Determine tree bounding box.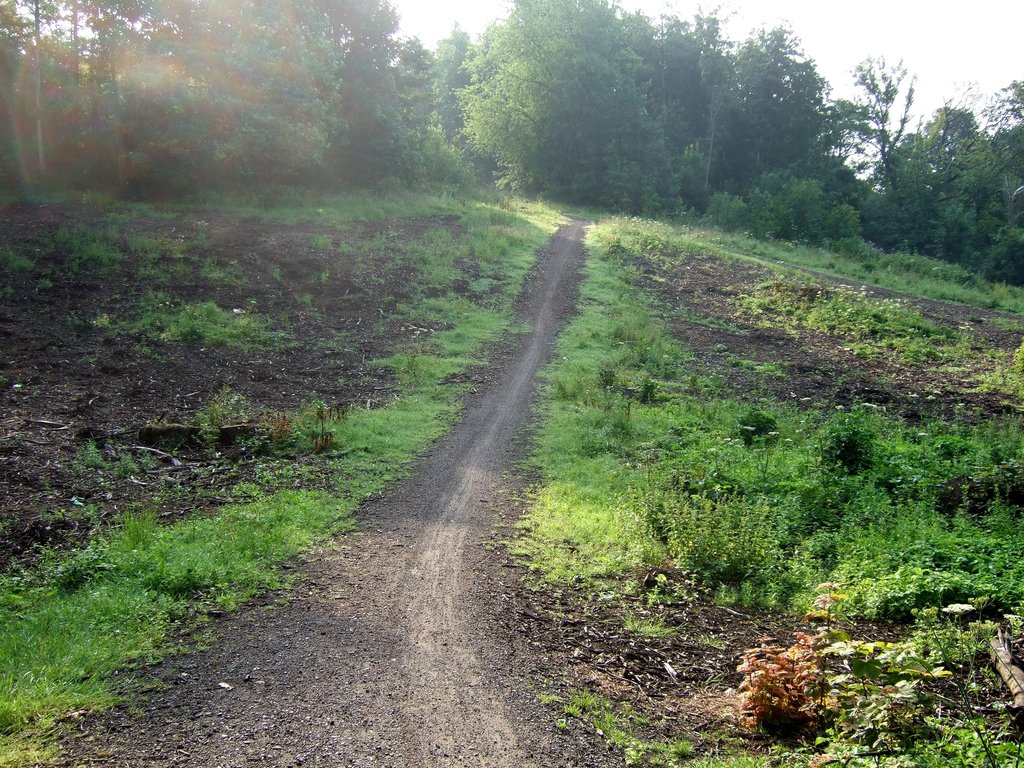
Determined: [left=433, top=25, right=489, bottom=169].
